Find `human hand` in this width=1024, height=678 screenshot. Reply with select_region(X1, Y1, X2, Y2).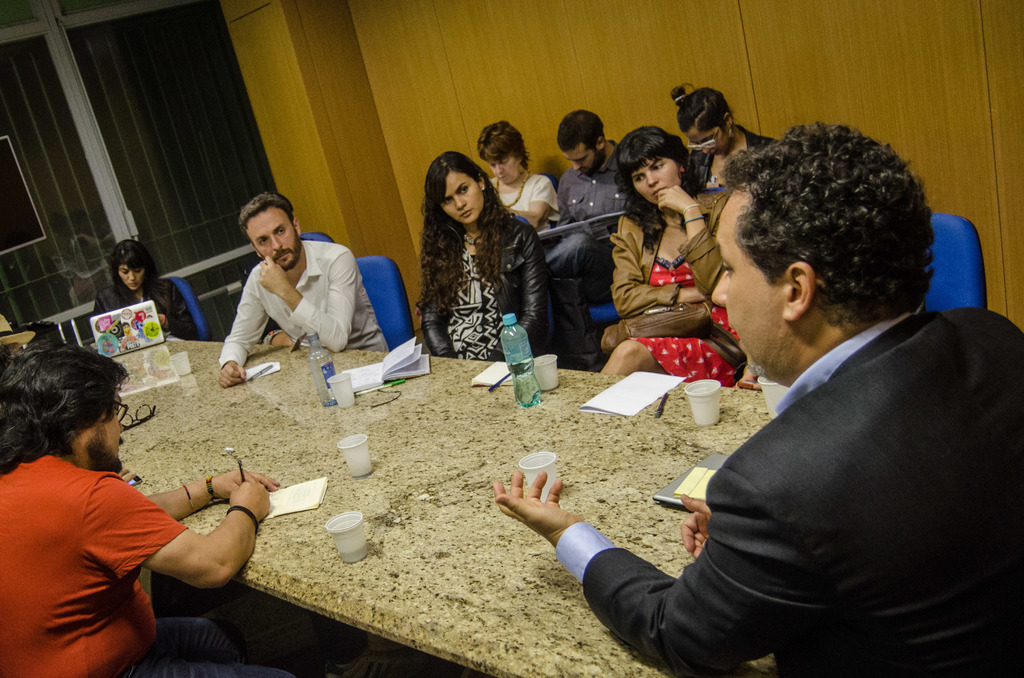
select_region(216, 361, 246, 391).
